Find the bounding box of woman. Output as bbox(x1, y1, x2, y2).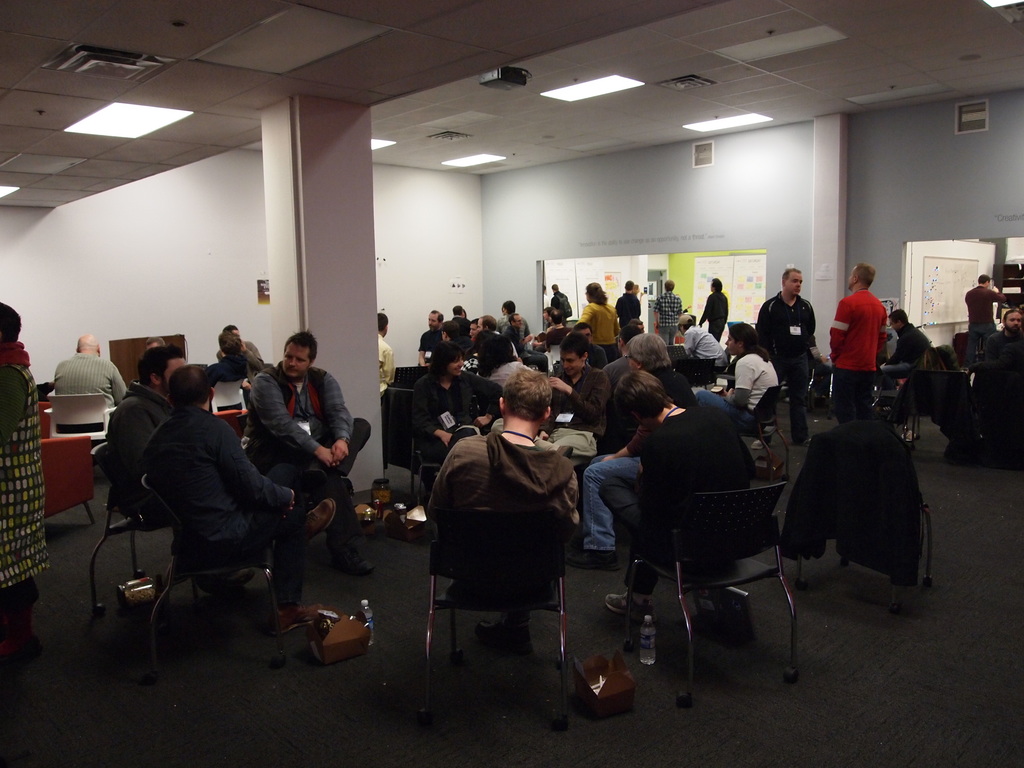
bbox(413, 344, 492, 476).
